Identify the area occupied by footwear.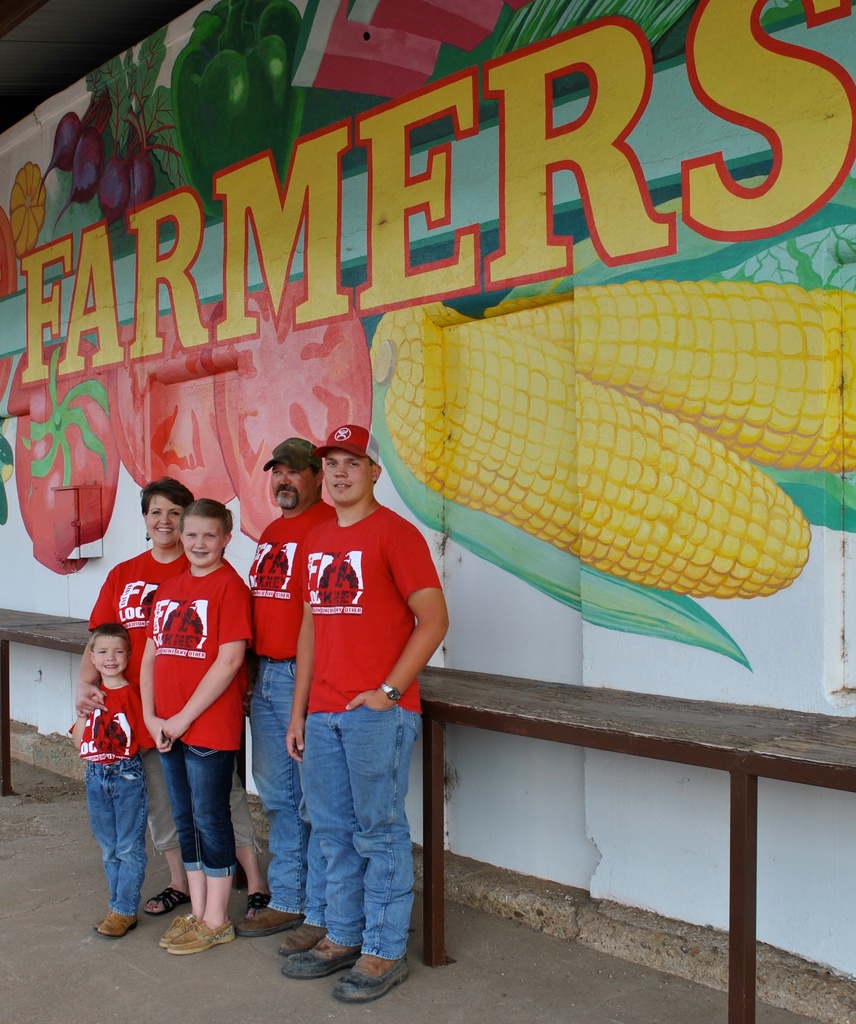
Area: <region>280, 927, 330, 959</region>.
